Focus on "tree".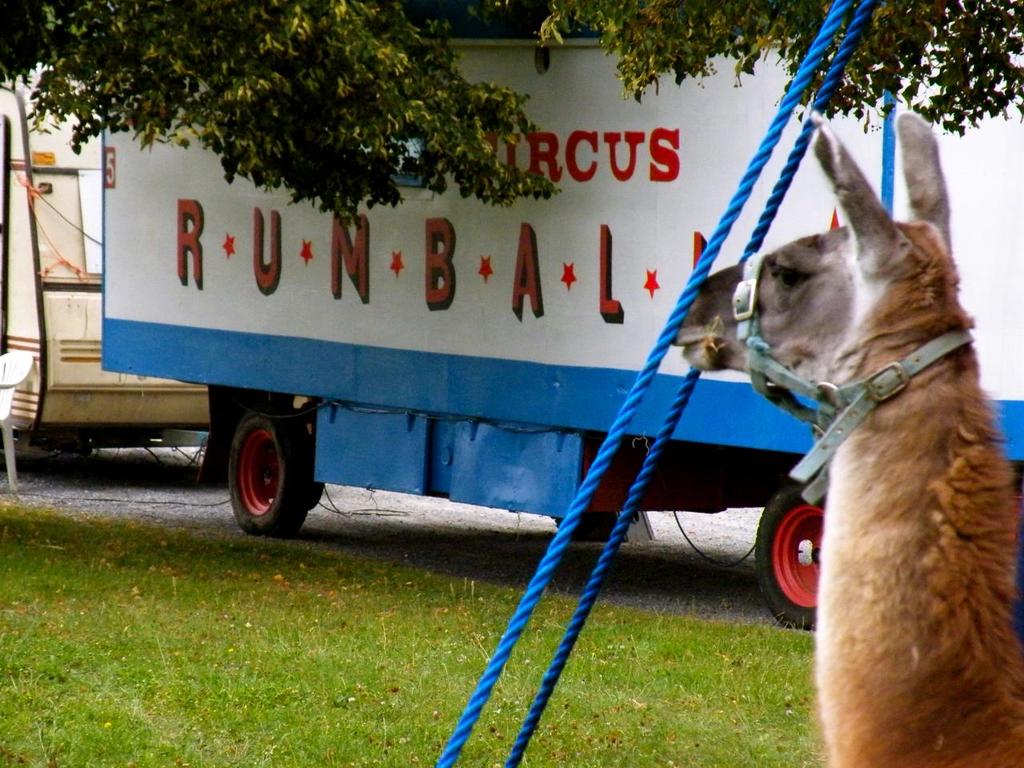
Focused at (0,0,1023,237).
